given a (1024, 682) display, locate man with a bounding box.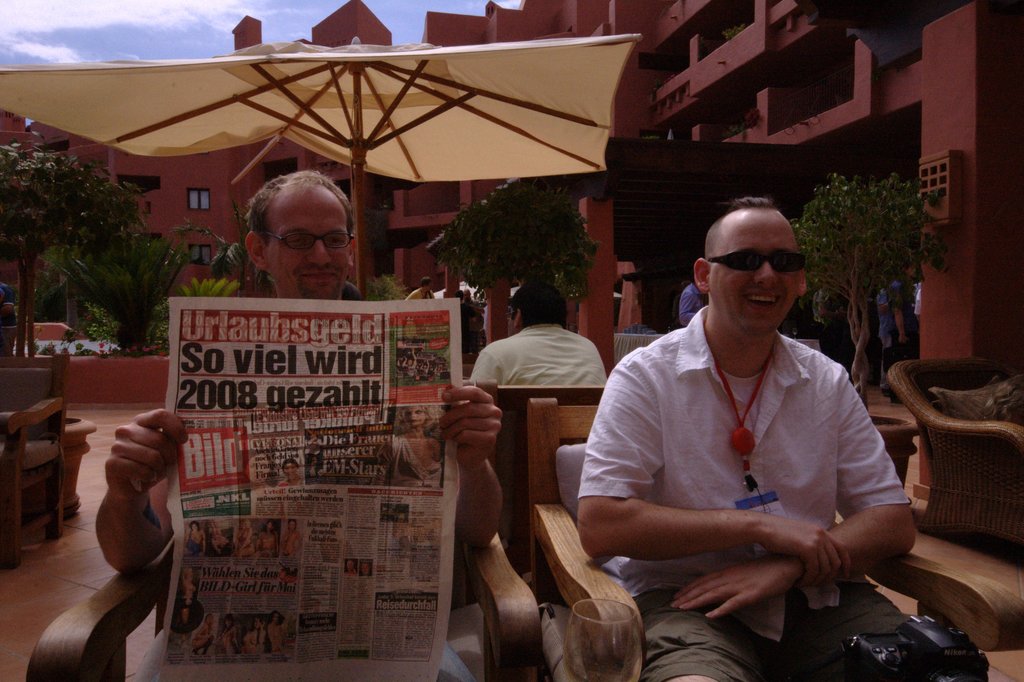
Located: region(467, 279, 614, 387).
